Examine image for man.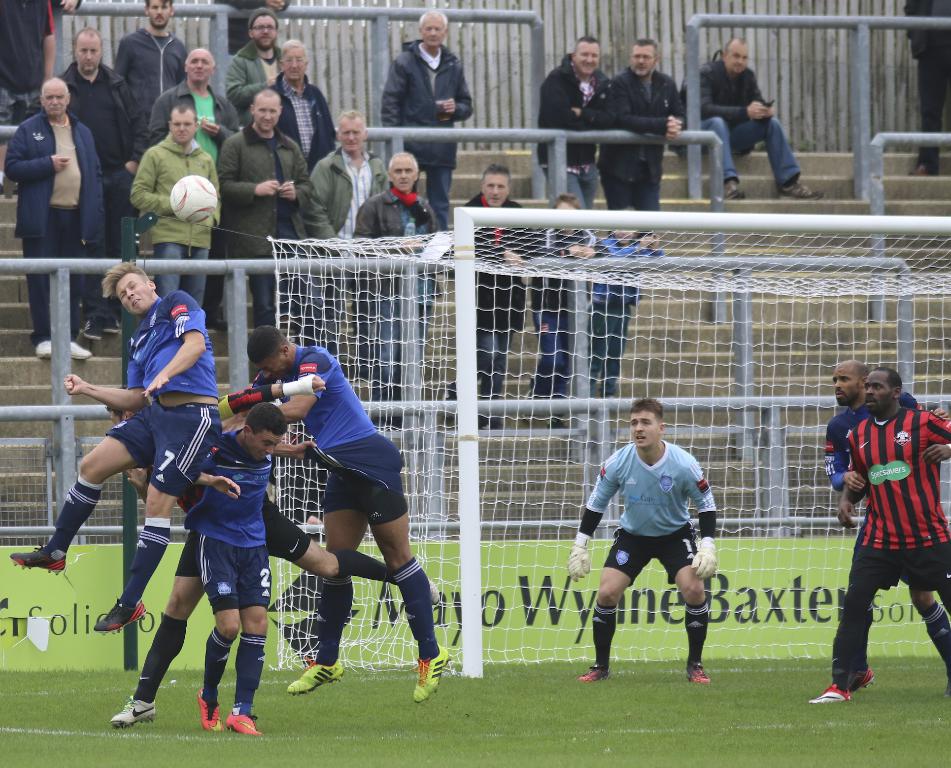
Examination result: locate(295, 102, 389, 343).
